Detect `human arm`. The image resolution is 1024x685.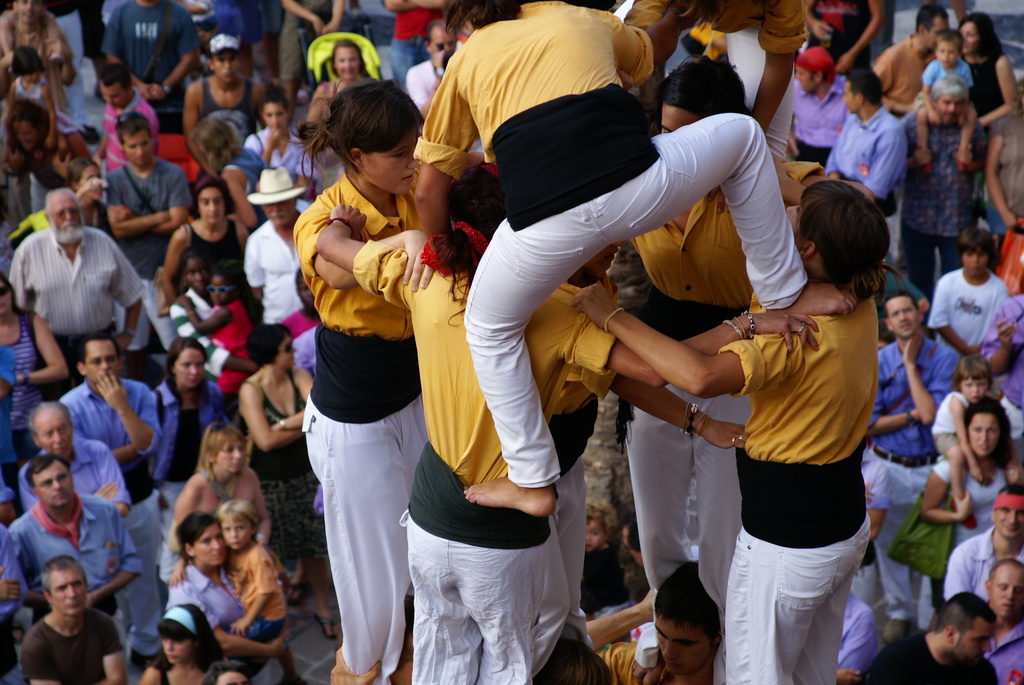
0:526:26:620.
